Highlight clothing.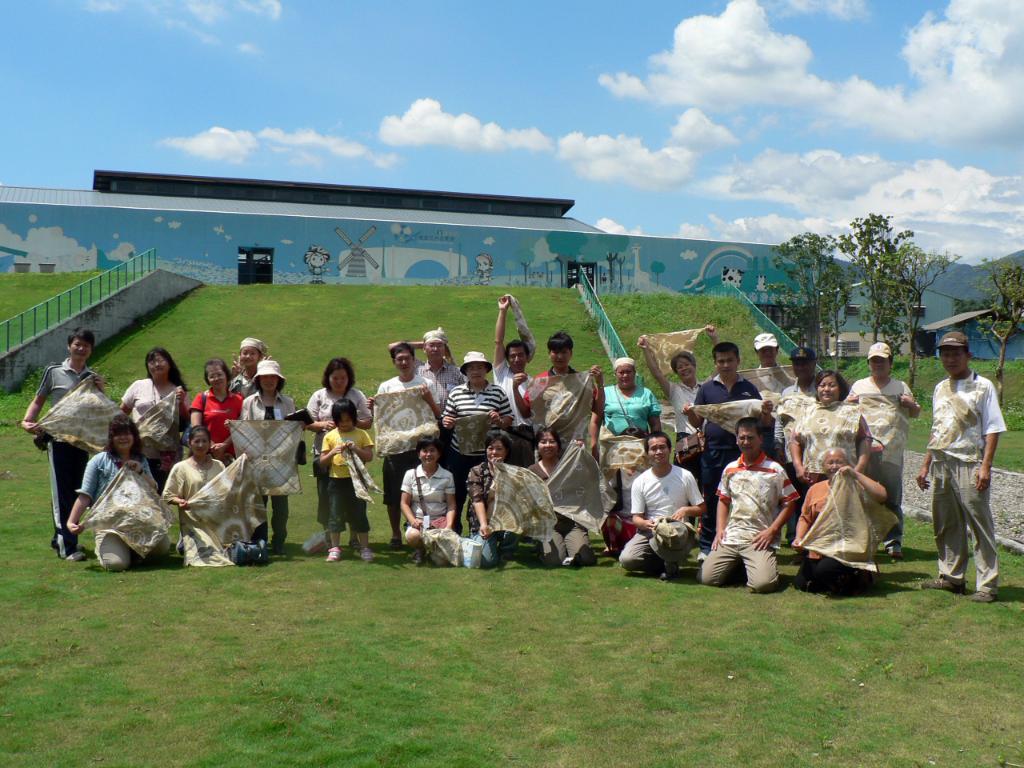
Highlighted region: box=[602, 385, 660, 515].
